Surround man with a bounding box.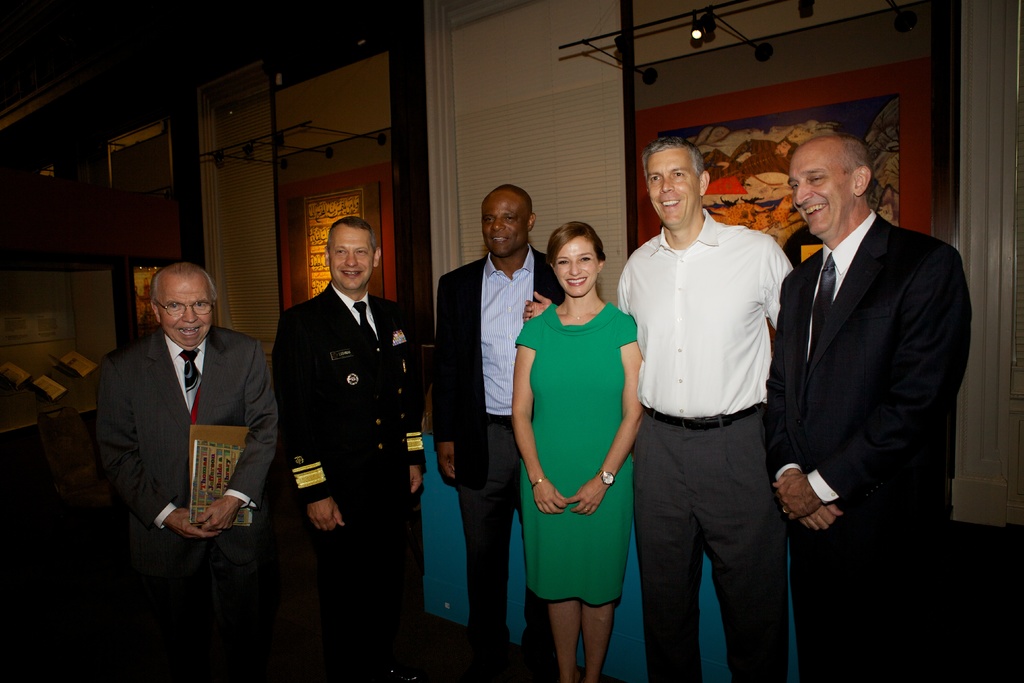
(95, 262, 274, 575).
